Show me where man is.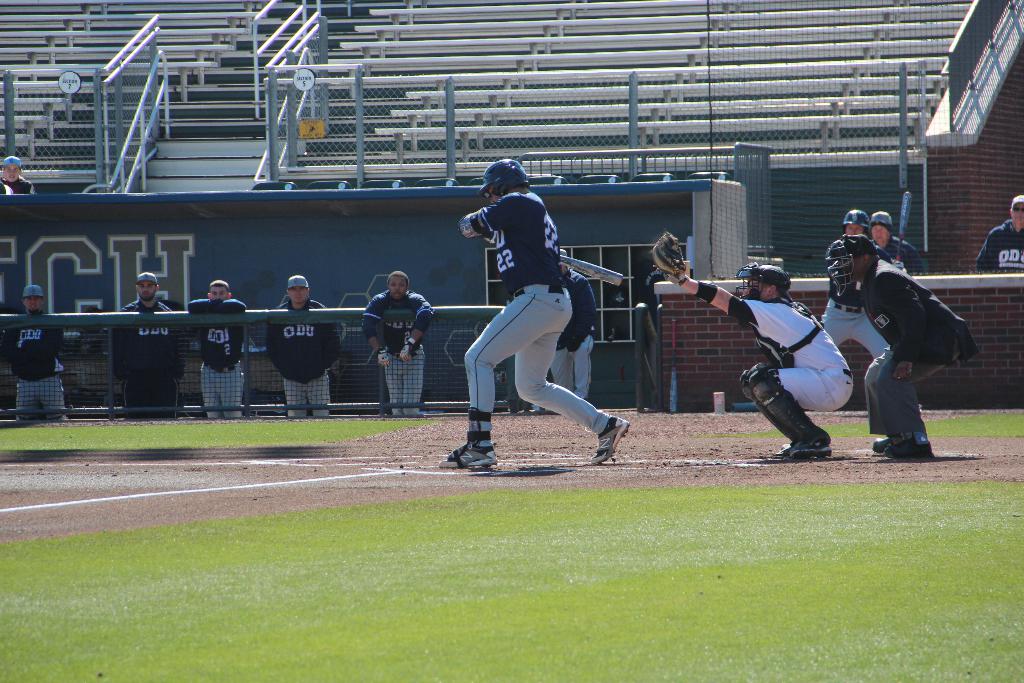
man is at rect(268, 278, 339, 422).
